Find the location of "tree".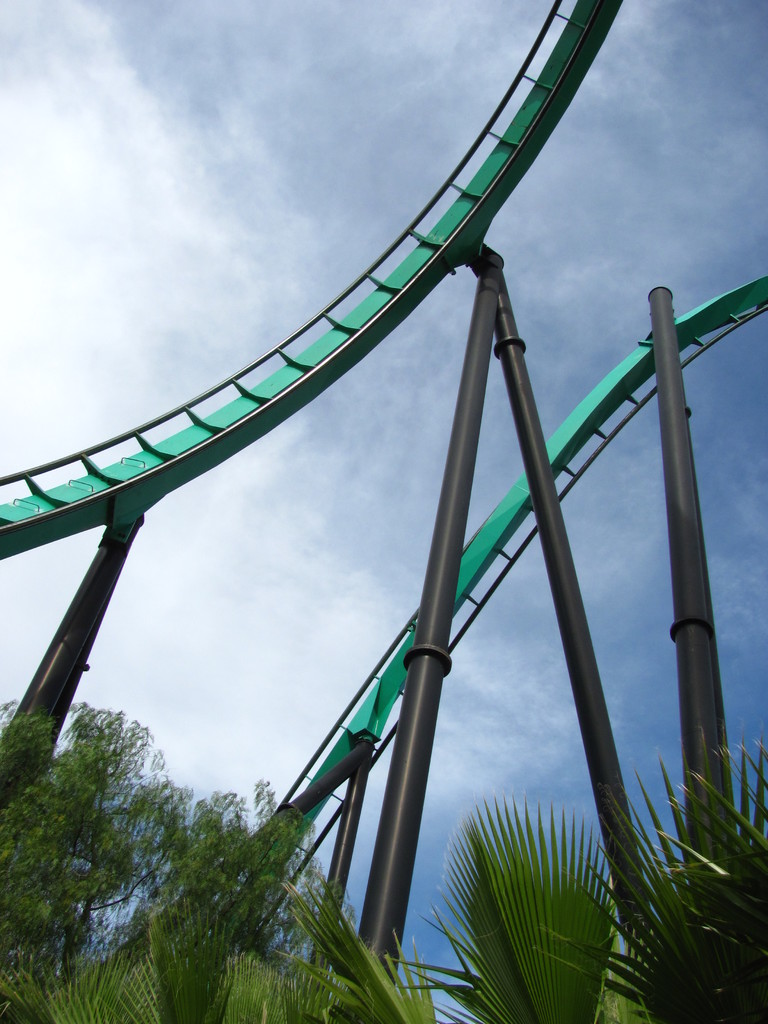
Location: region(529, 724, 767, 1023).
